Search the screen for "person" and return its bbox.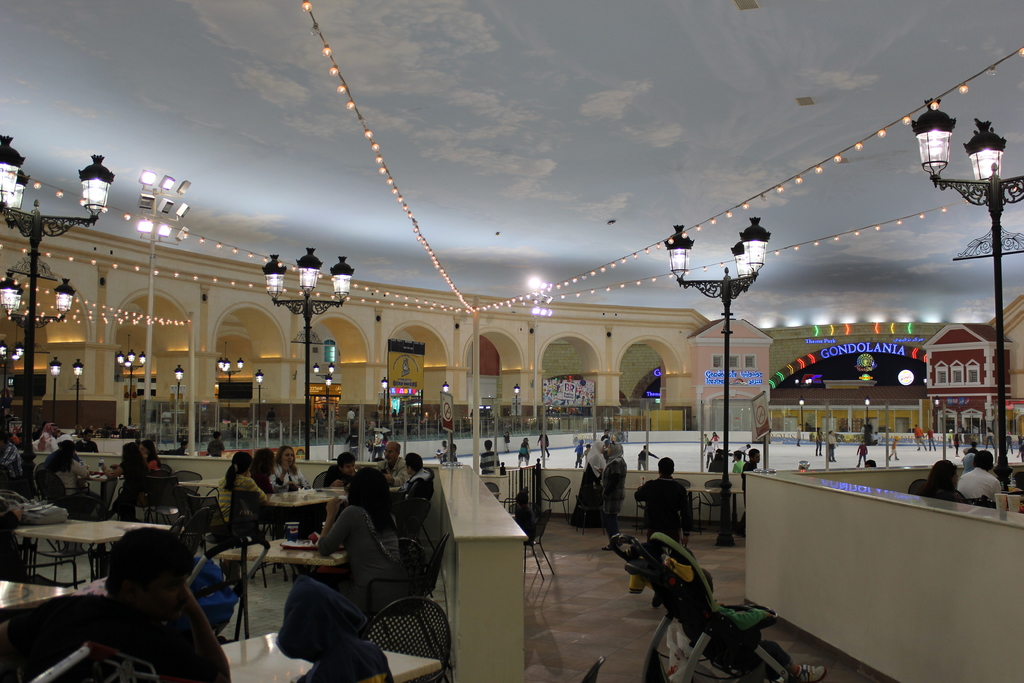
Found: (left=225, top=446, right=275, bottom=538).
